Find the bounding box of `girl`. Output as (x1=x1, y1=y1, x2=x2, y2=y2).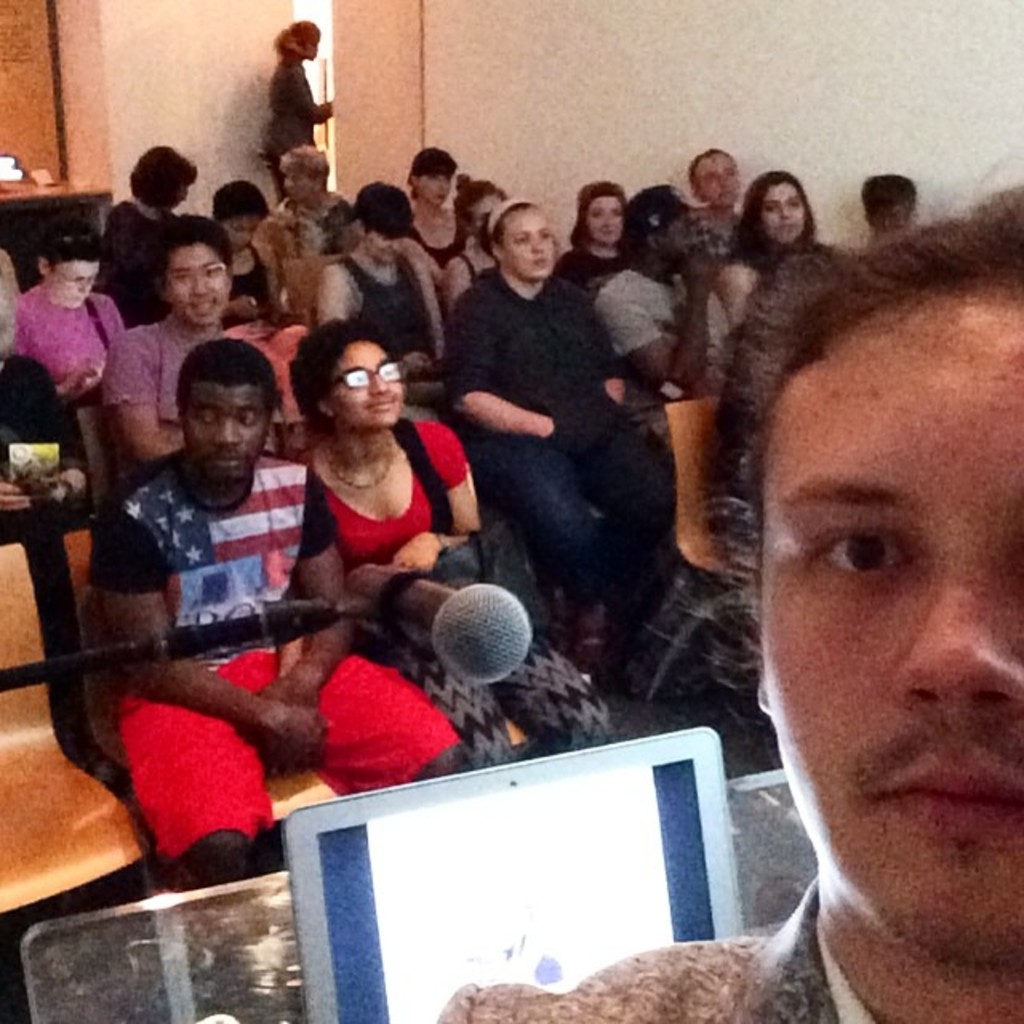
(x1=562, y1=178, x2=619, y2=283).
